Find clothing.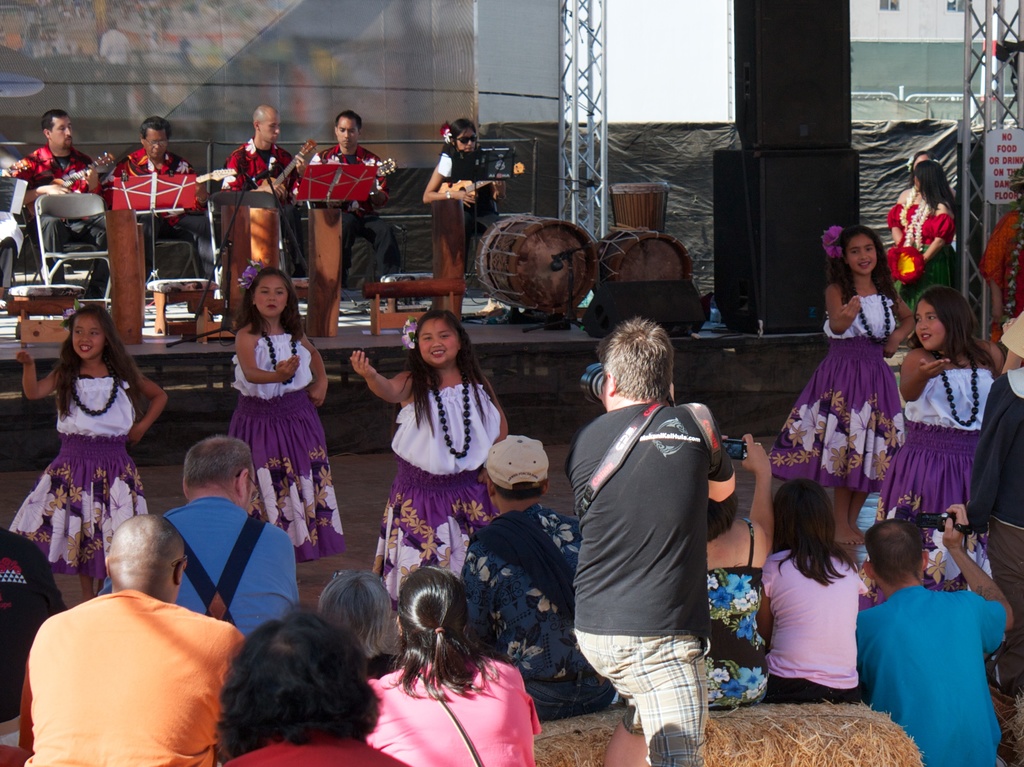
bbox=(706, 516, 765, 708).
